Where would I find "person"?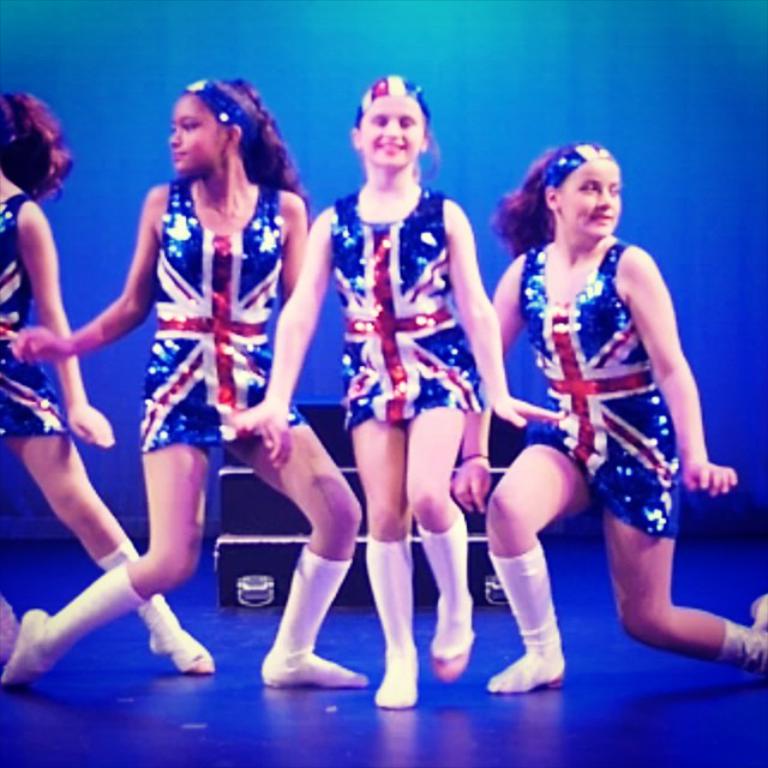
At (0,74,373,688).
